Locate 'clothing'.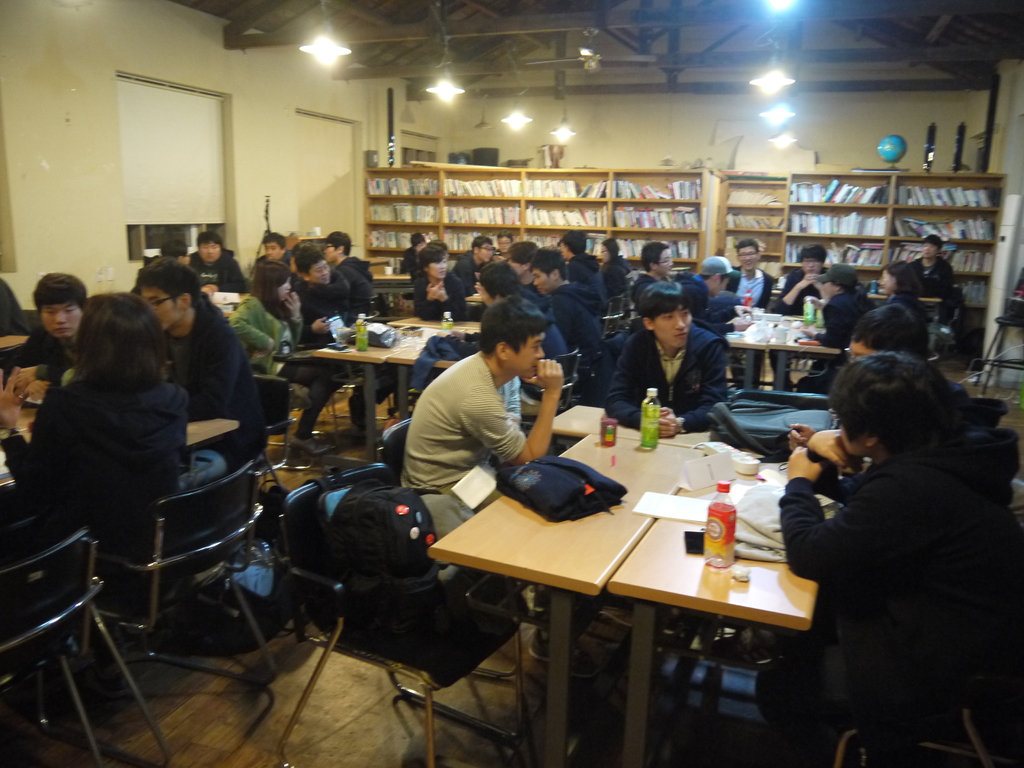
Bounding box: 605, 318, 731, 430.
